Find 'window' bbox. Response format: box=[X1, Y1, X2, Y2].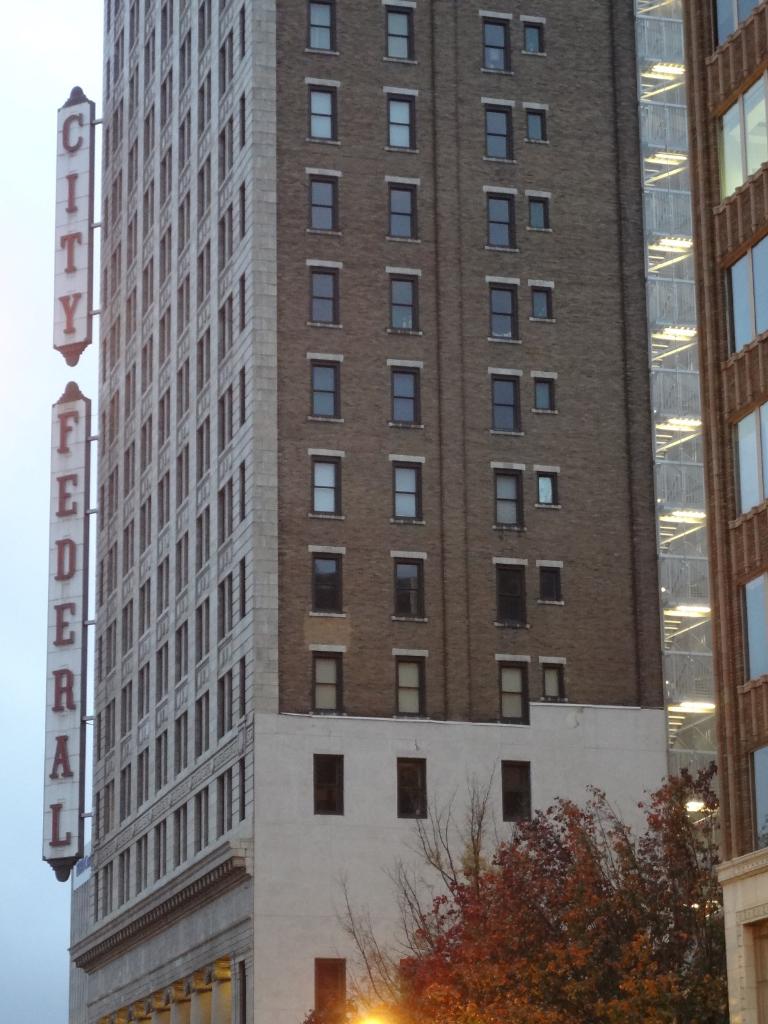
box=[486, 11, 515, 72].
